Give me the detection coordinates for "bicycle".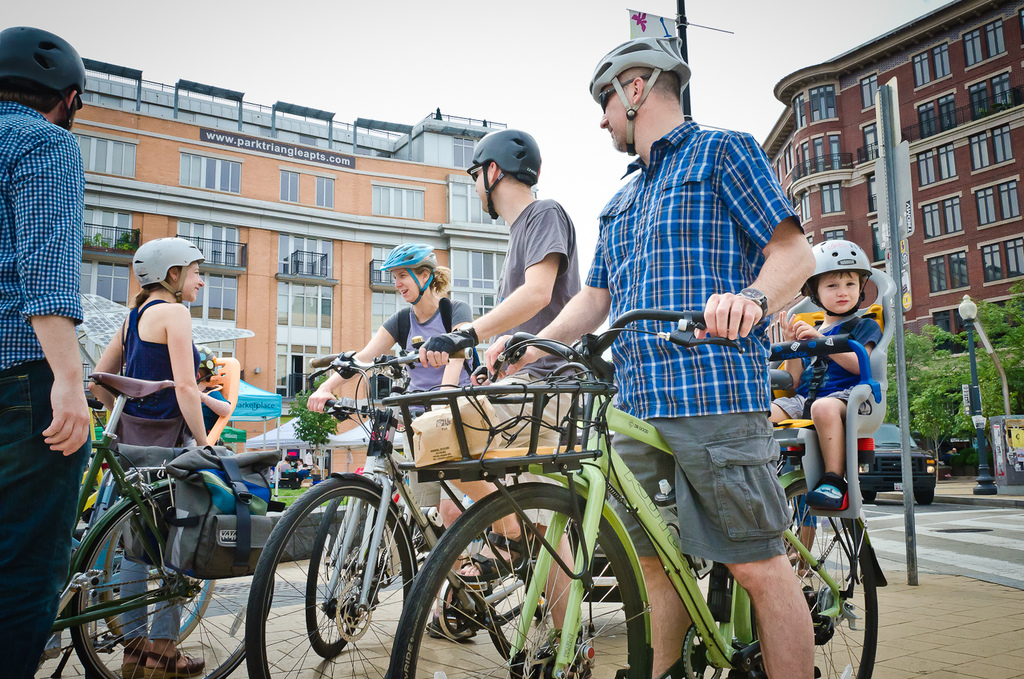
[387, 300, 887, 678].
